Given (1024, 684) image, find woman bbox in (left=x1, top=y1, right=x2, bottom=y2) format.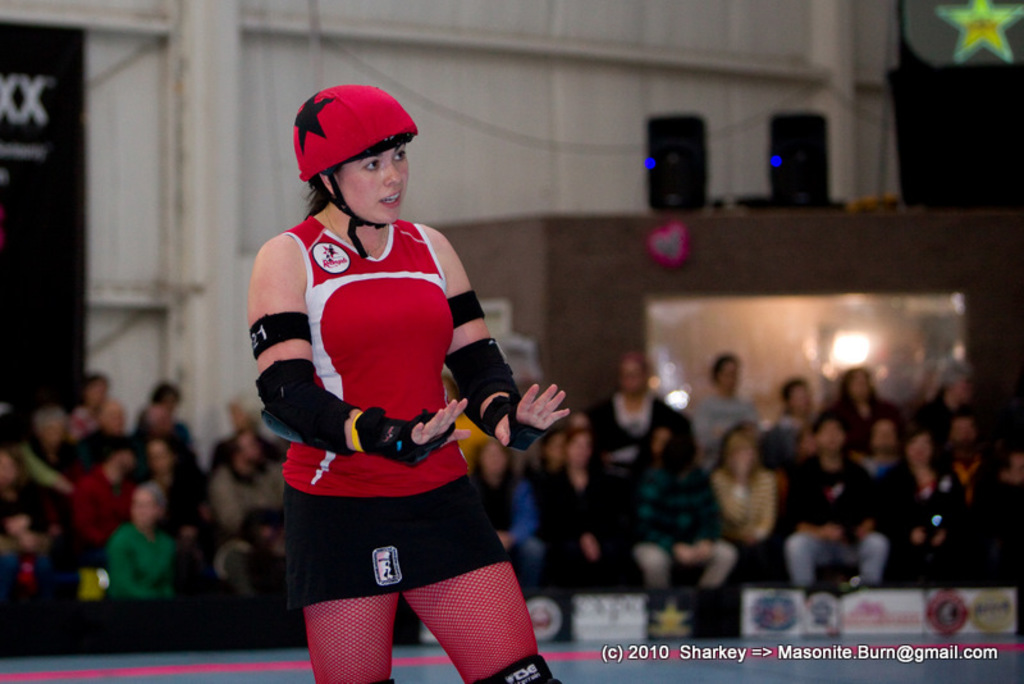
(left=466, top=446, right=544, bottom=593).
